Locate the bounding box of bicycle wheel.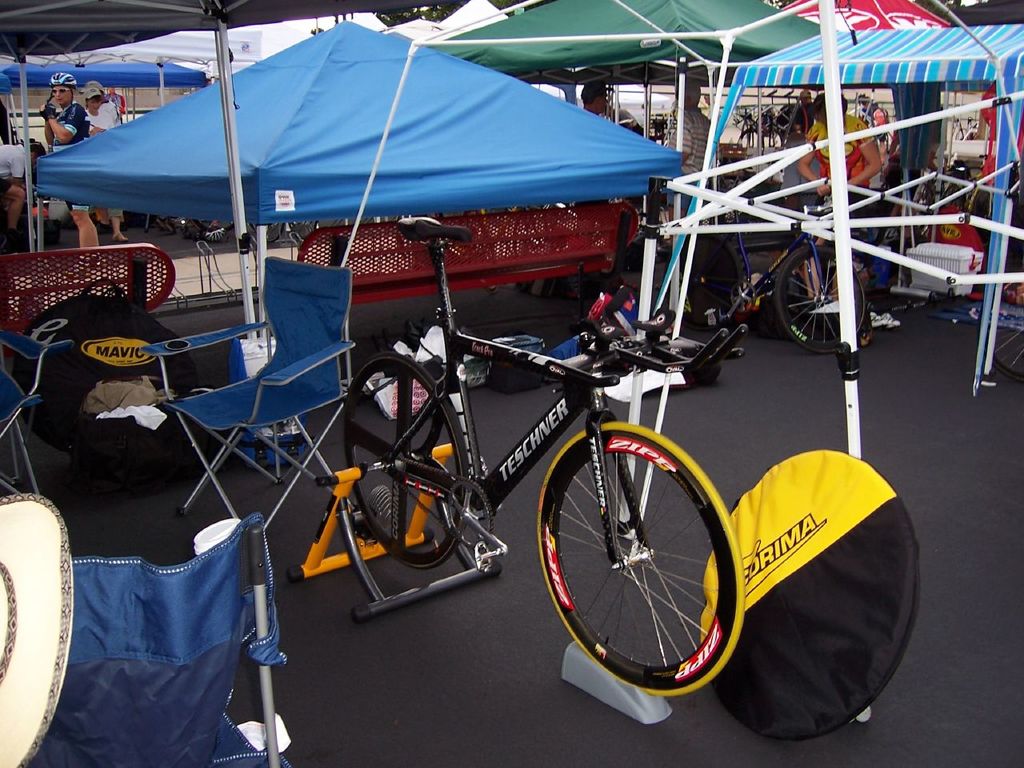
Bounding box: {"x1": 776, "y1": 246, "x2": 866, "y2": 355}.
